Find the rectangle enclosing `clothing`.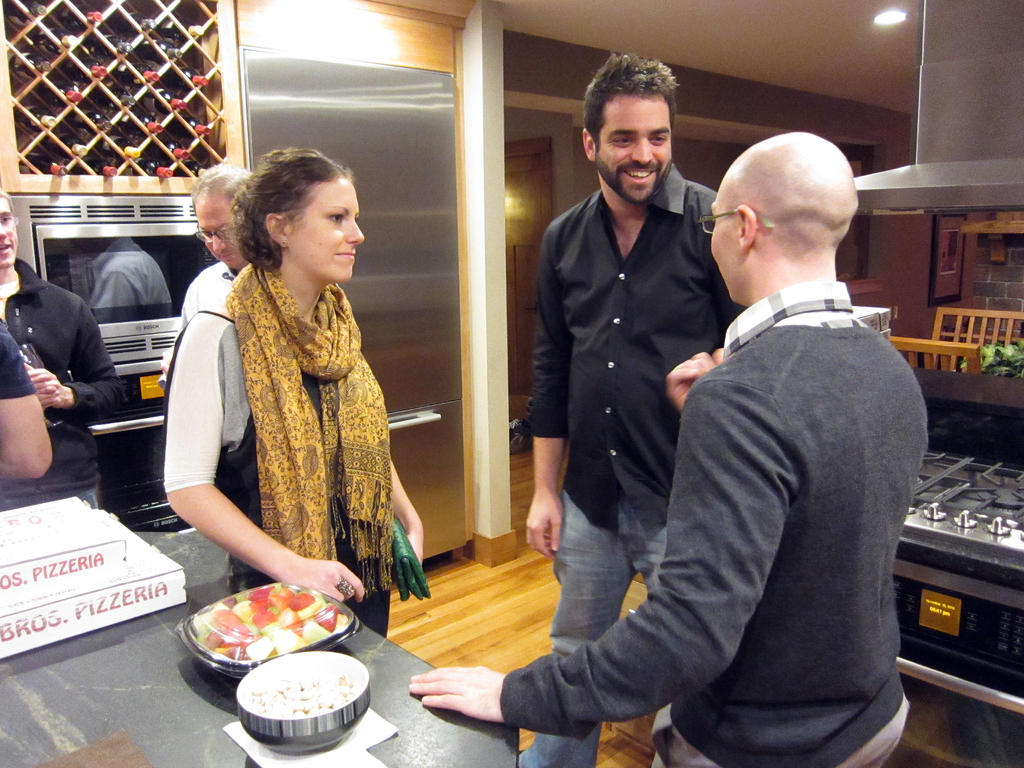
[x1=499, y1=283, x2=927, y2=767].
